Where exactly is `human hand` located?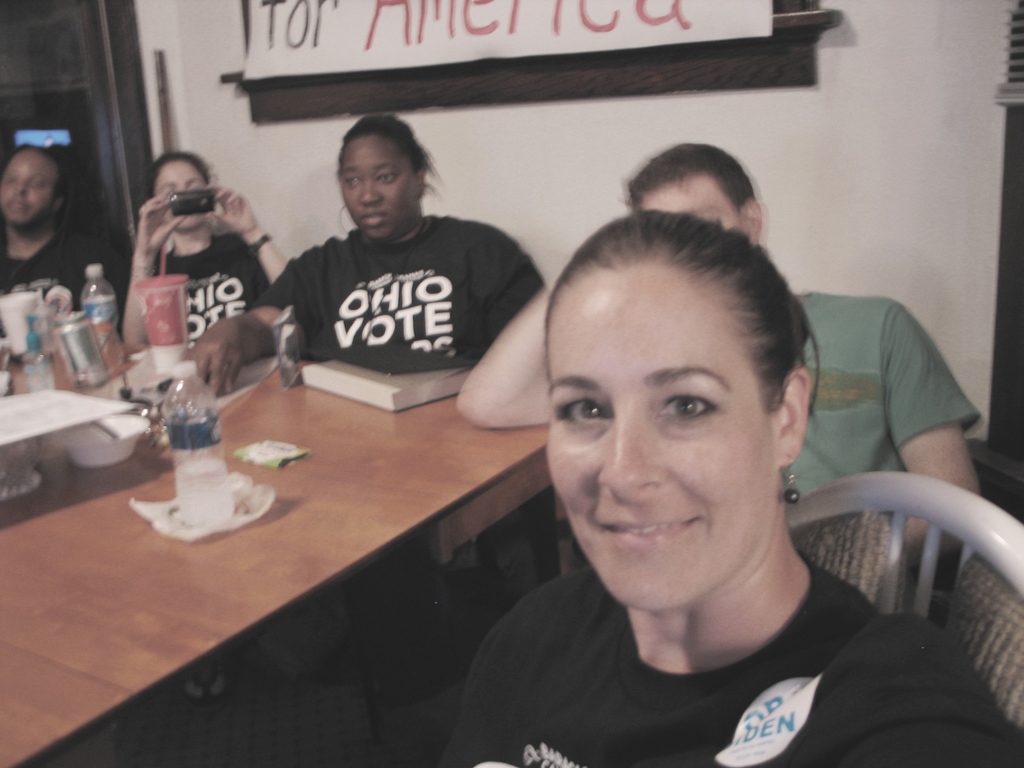
Its bounding box is box=[193, 322, 240, 396].
